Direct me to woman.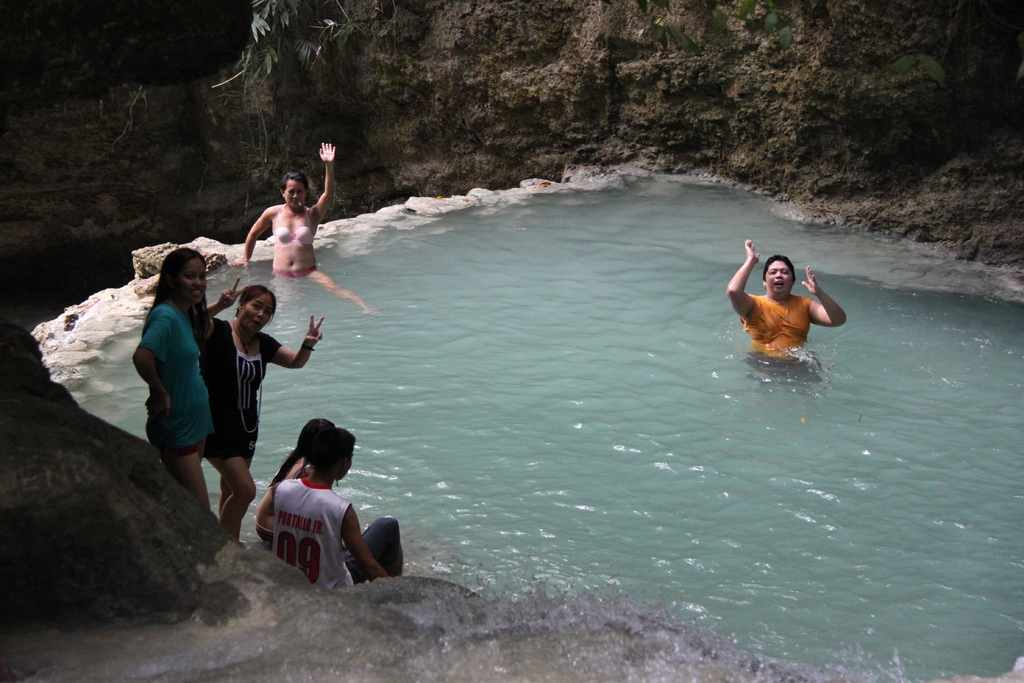
Direction: bbox=[252, 425, 405, 587].
